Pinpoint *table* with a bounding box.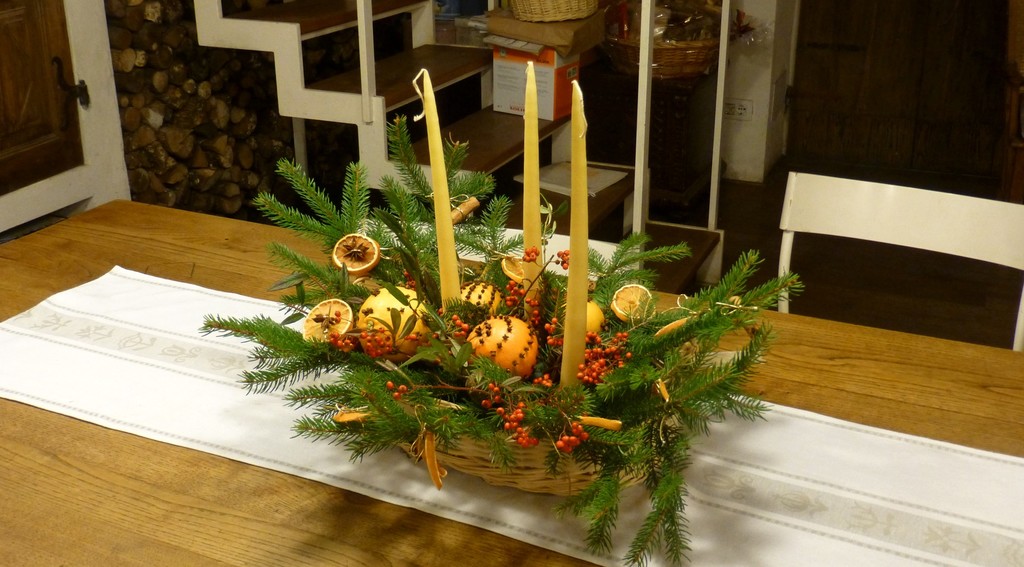
crop(0, 202, 1023, 566).
